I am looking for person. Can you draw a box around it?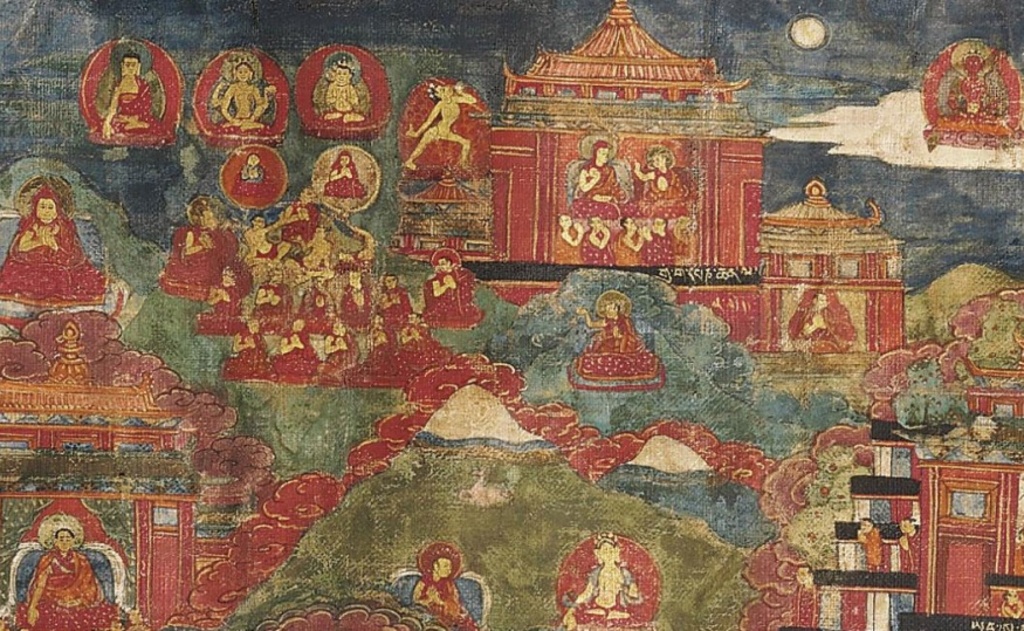
Sure, the bounding box is bbox=(377, 270, 420, 328).
